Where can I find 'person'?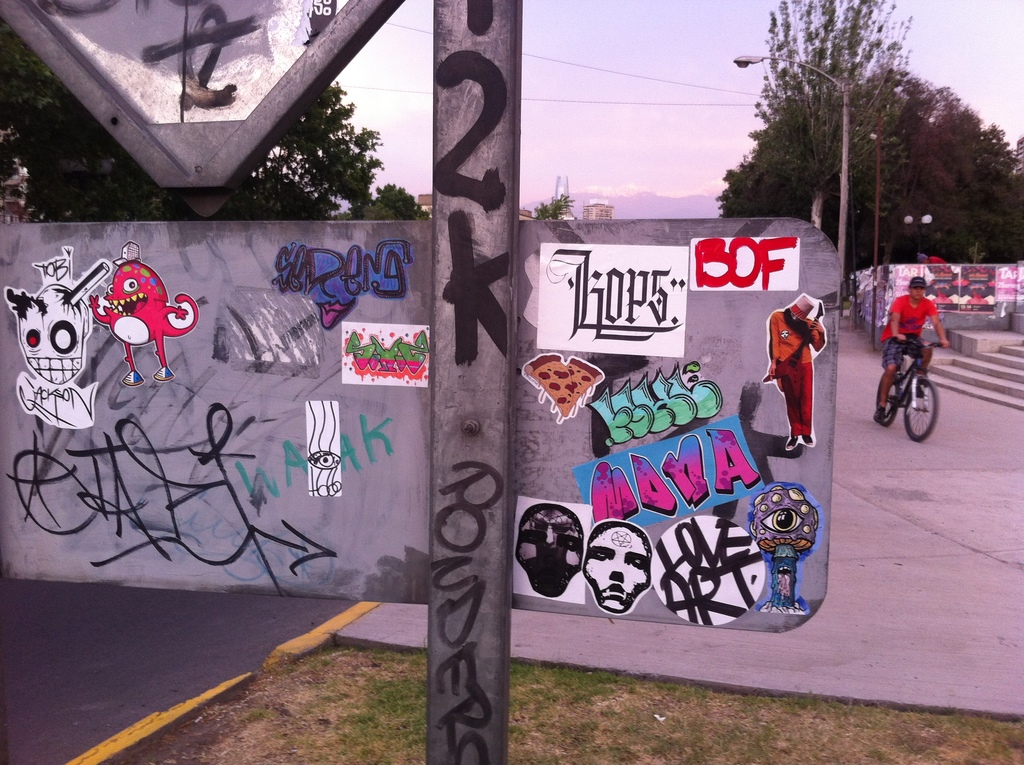
You can find it at (x1=781, y1=287, x2=841, y2=462).
